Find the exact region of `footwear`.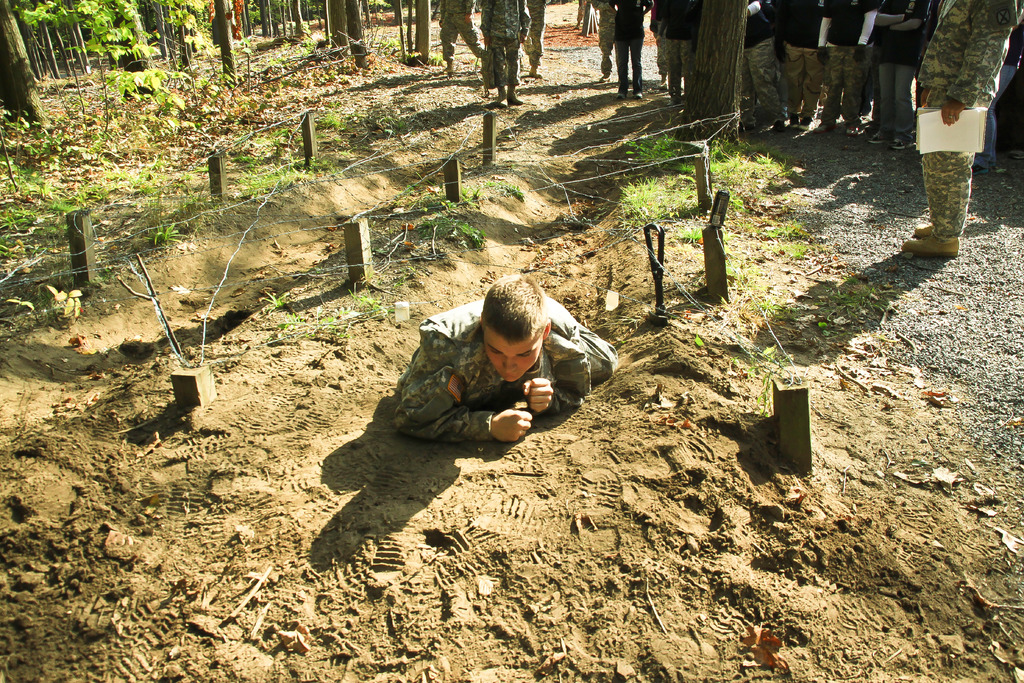
Exact region: (x1=817, y1=115, x2=835, y2=127).
